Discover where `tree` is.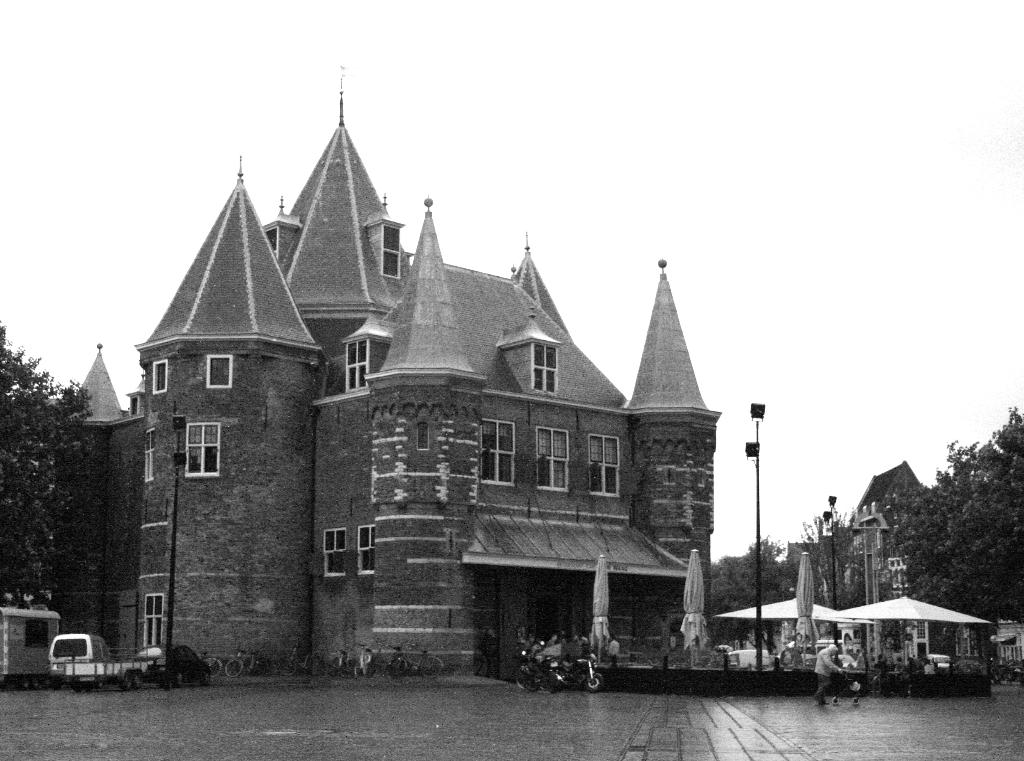
Discovered at {"x1": 894, "y1": 405, "x2": 1023, "y2": 626}.
